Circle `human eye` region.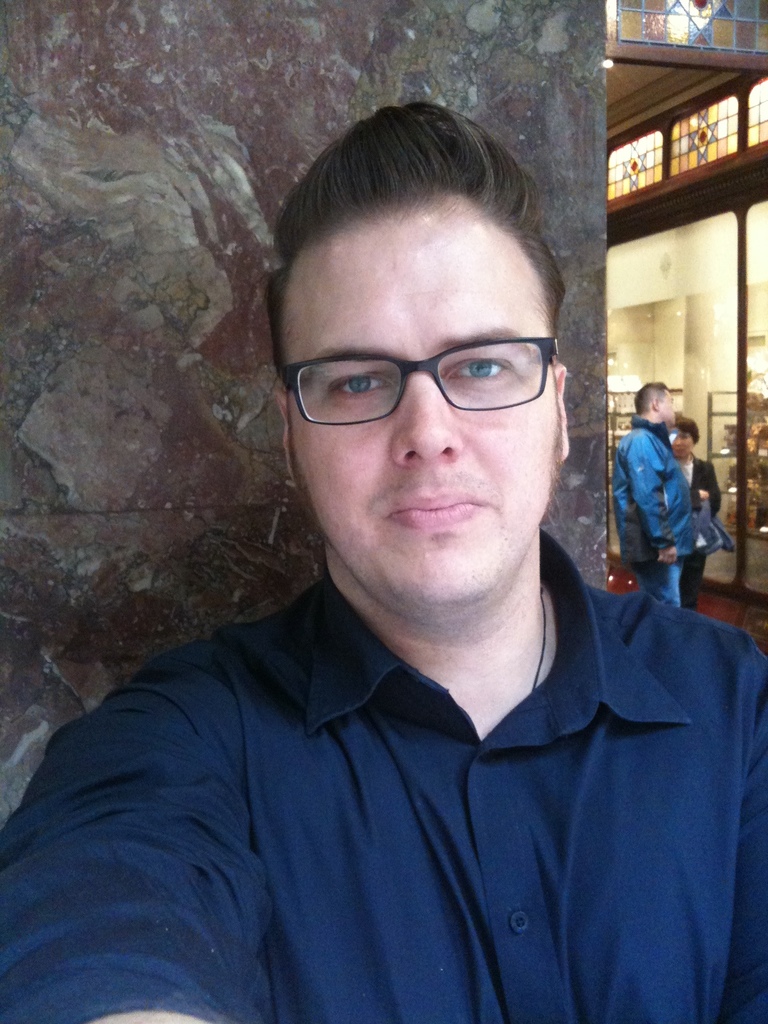
Region: BBox(438, 342, 522, 386).
